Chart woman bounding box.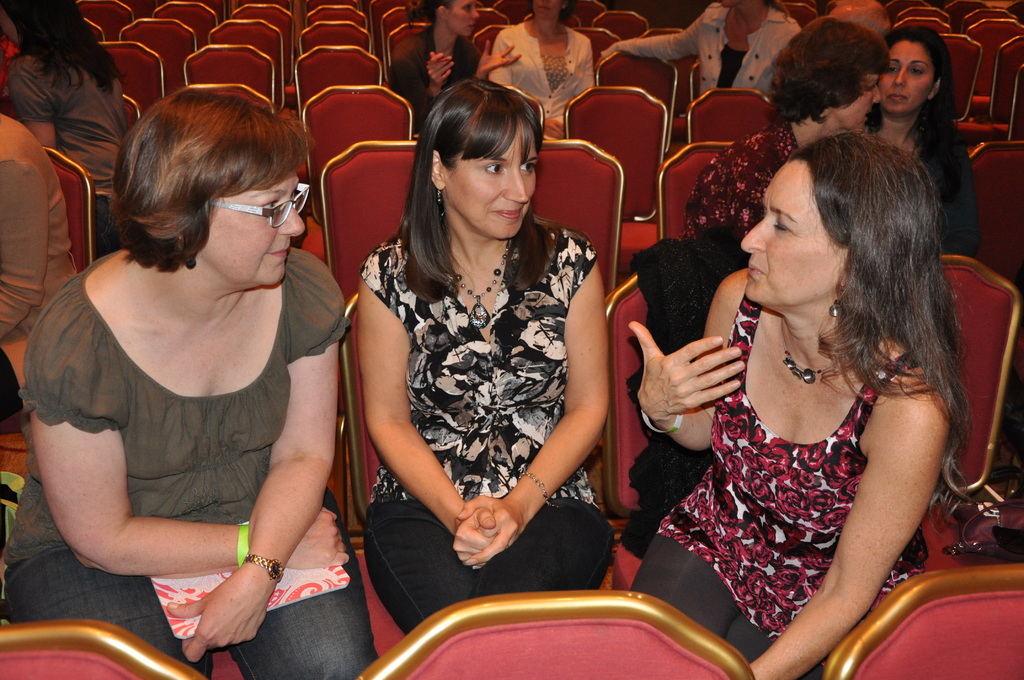
Charted: left=0, top=0, right=133, bottom=261.
